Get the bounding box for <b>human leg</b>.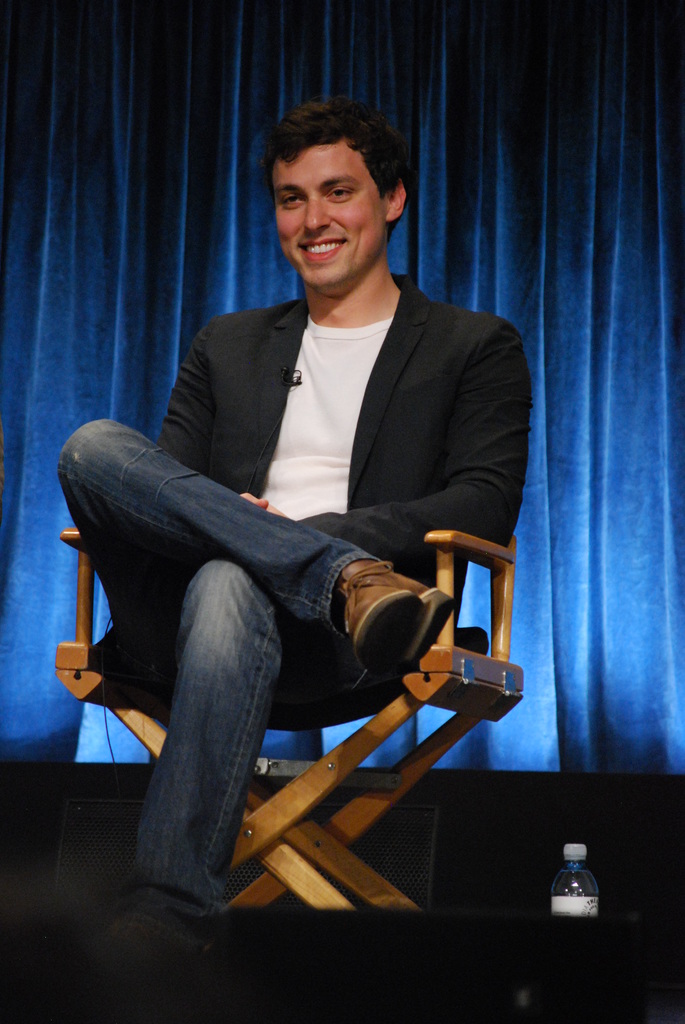
[x1=136, y1=560, x2=289, y2=915].
